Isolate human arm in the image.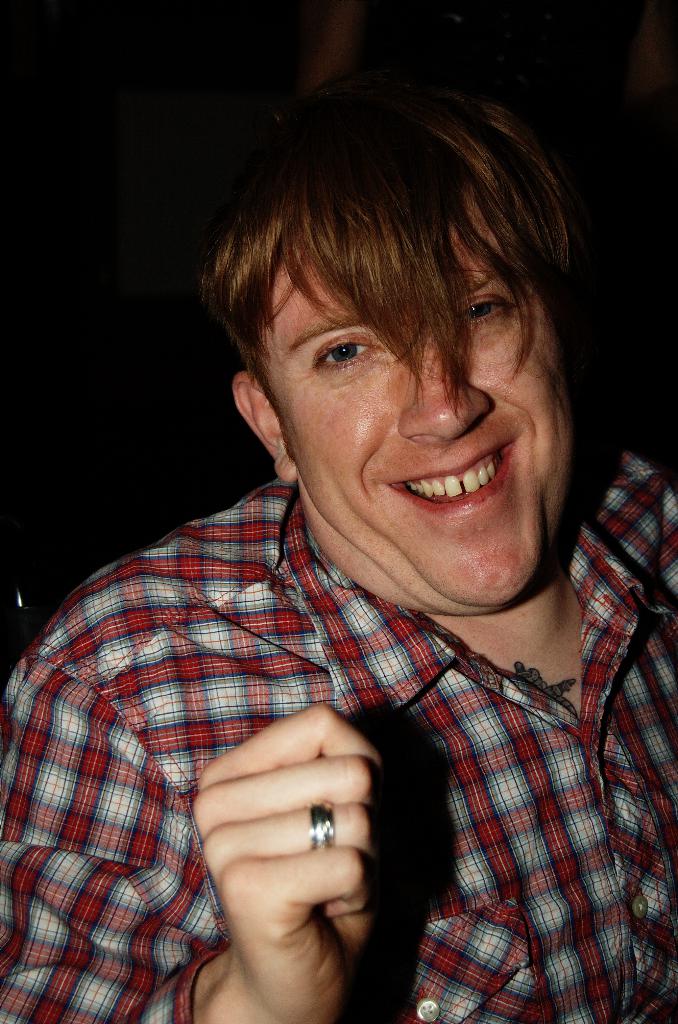
Isolated region: left=647, top=458, right=677, bottom=774.
